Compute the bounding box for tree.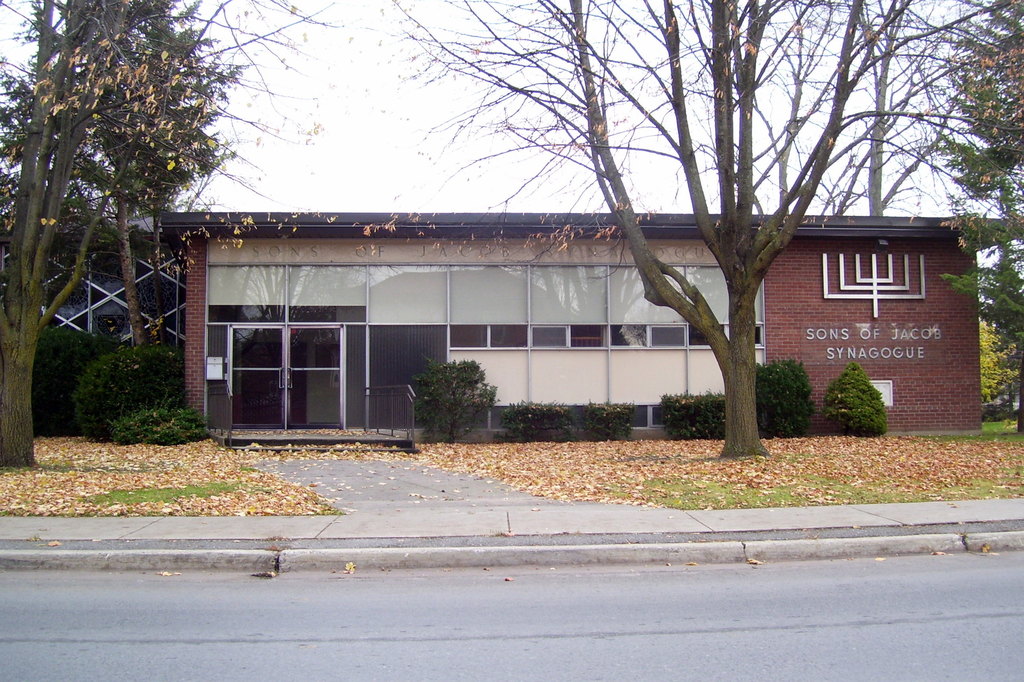
[left=357, top=0, right=990, bottom=461].
